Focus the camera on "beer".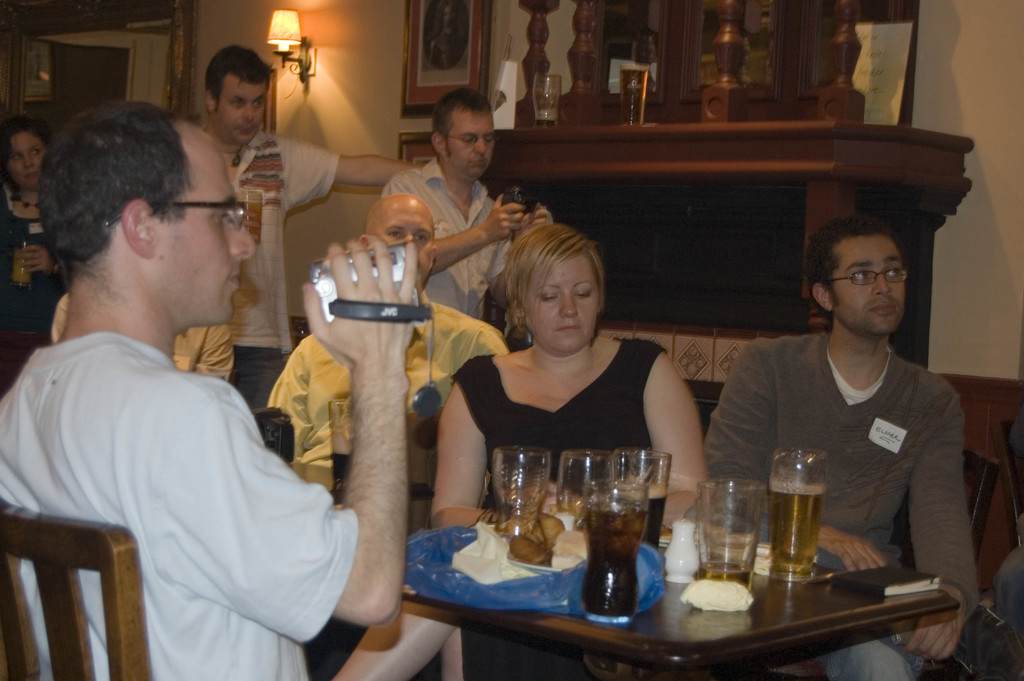
Focus region: [x1=557, y1=435, x2=615, y2=525].
